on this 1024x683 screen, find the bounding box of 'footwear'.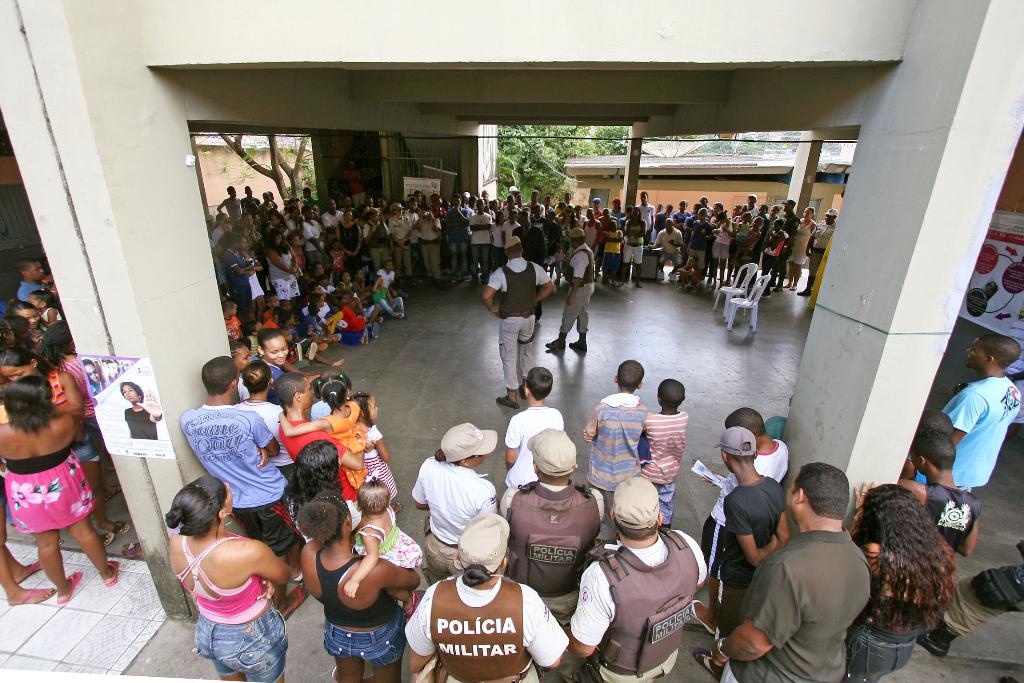
Bounding box: 496/394/520/407.
